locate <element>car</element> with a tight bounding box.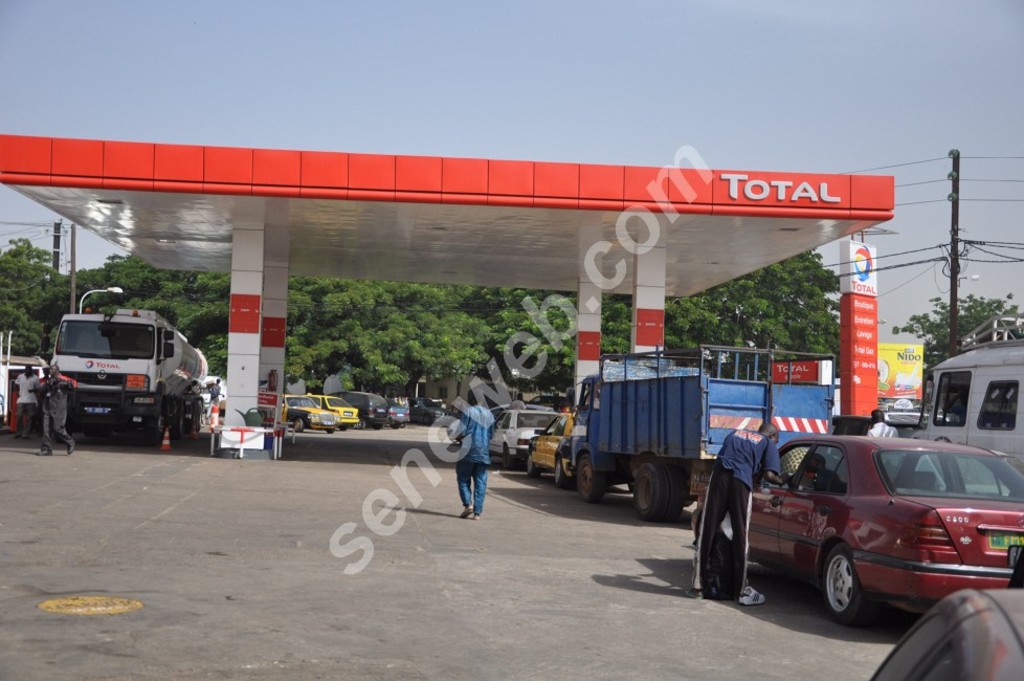
left=489, top=404, right=559, bottom=467.
